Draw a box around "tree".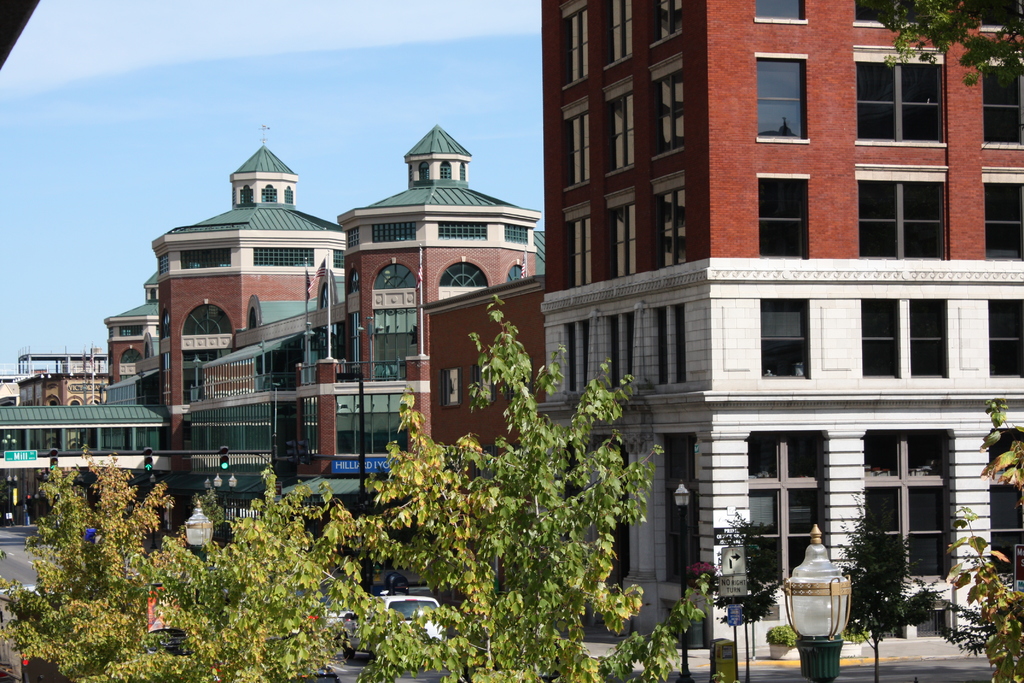
x1=979, y1=393, x2=1023, y2=497.
